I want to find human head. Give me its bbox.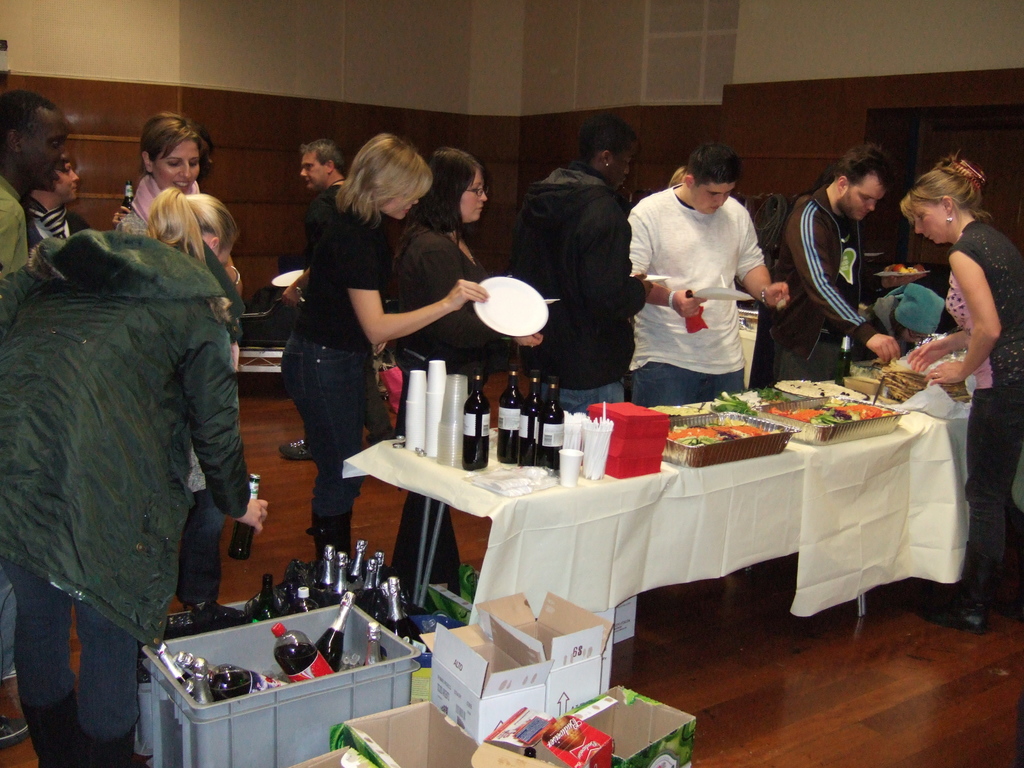
[x1=435, y1=146, x2=491, y2=225].
